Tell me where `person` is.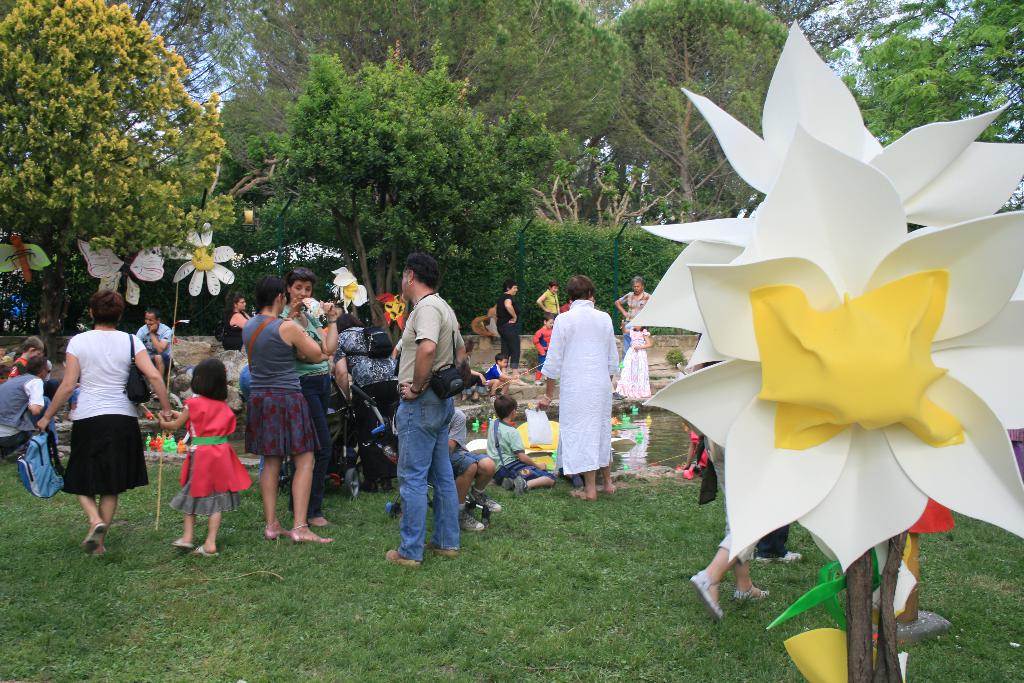
`person` is at (276,268,342,529).
